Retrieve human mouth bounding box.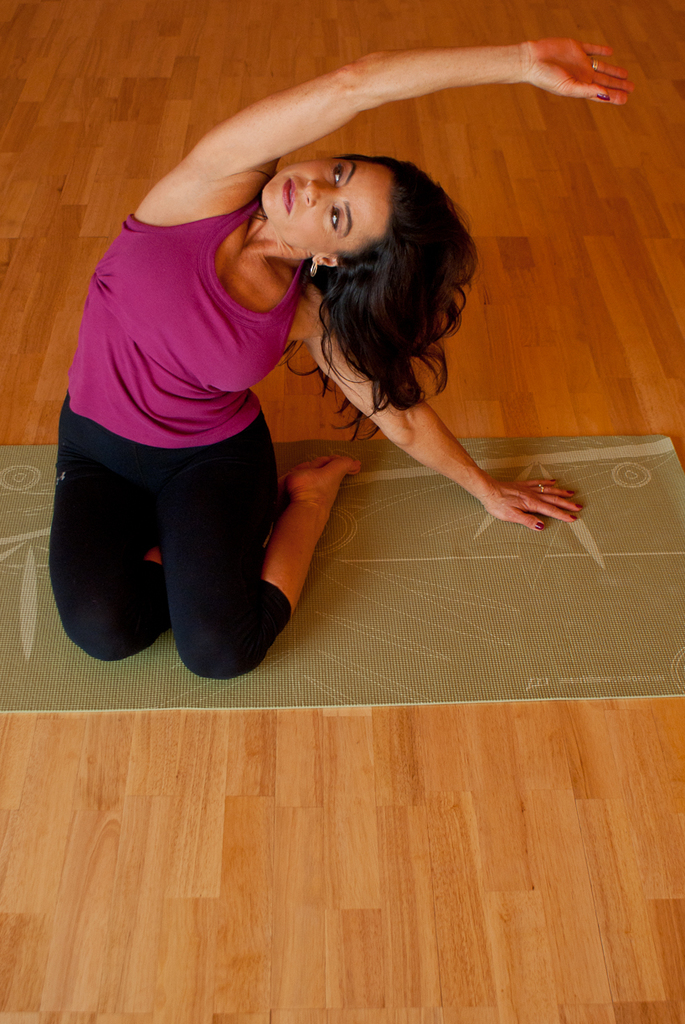
Bounding box: rect(285, 179, 296, 216).
